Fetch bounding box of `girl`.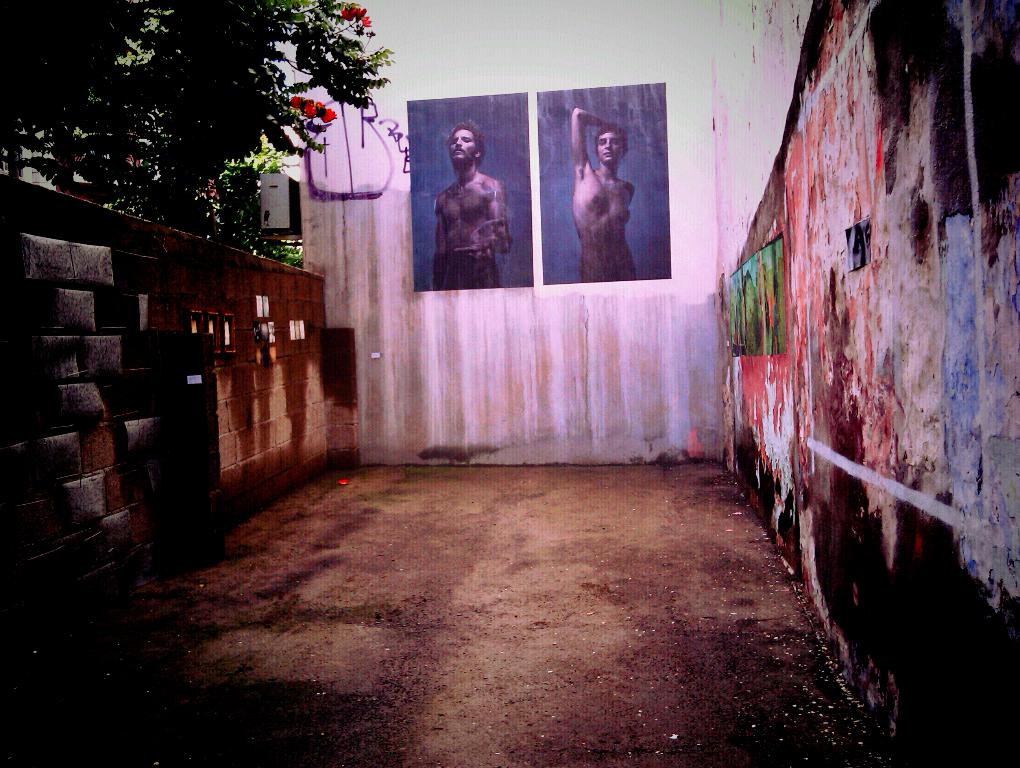
Bbox: 570:101:636:277.
